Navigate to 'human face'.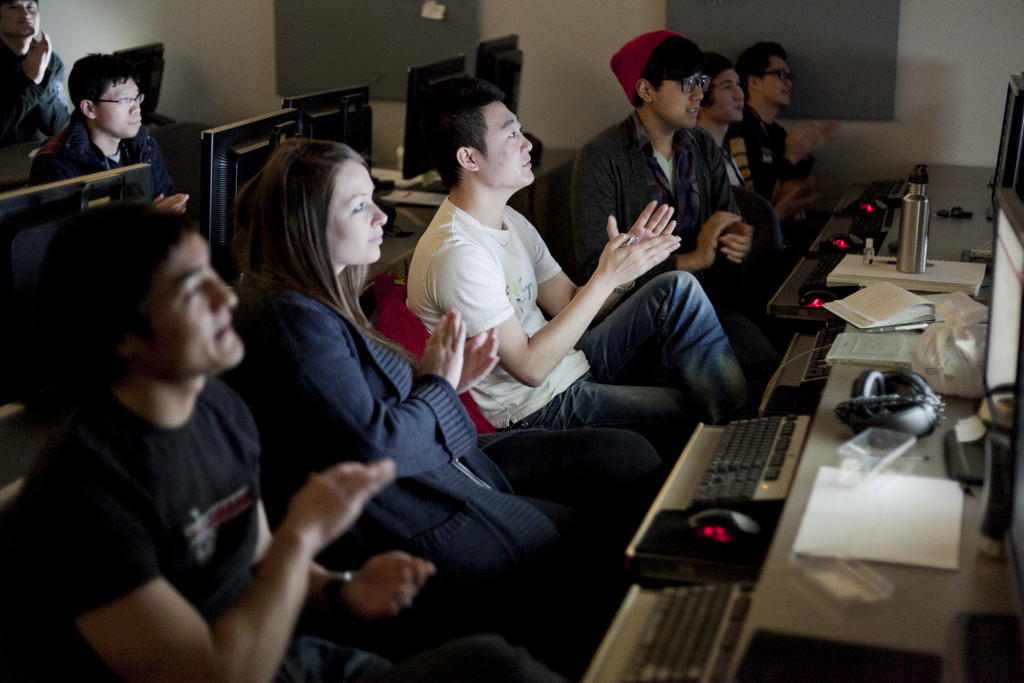
Navigation target: <region>3, 0, 40, 34</region>.
